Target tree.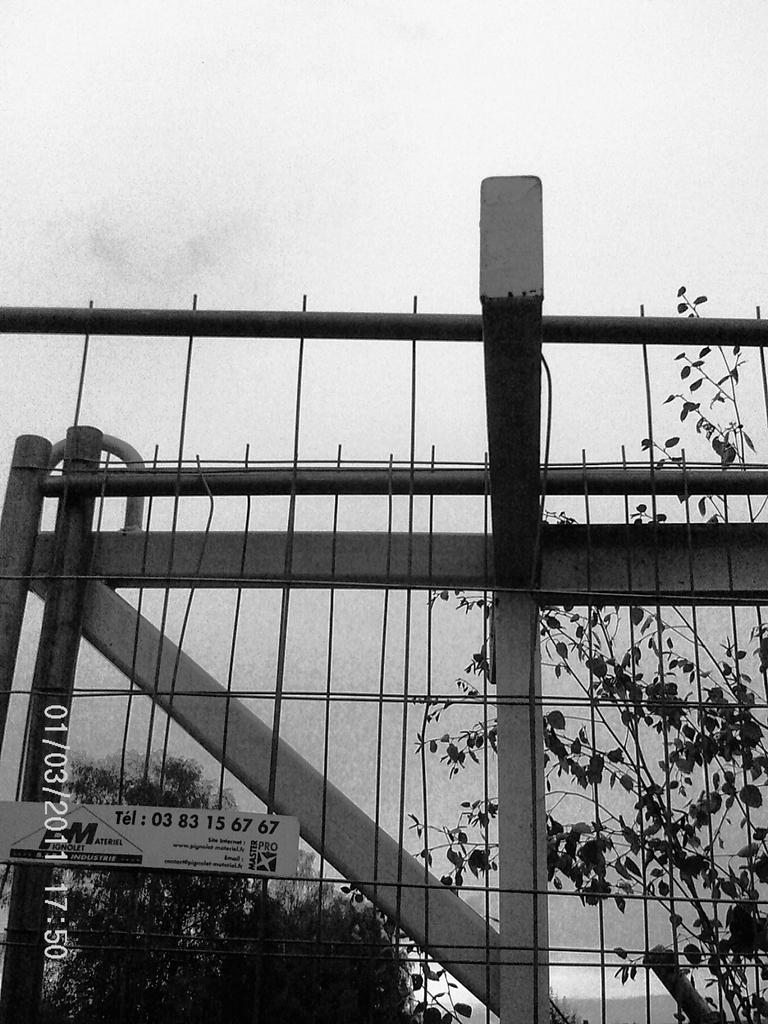
Target region: bbox=(0, 719, 431, 1023).
